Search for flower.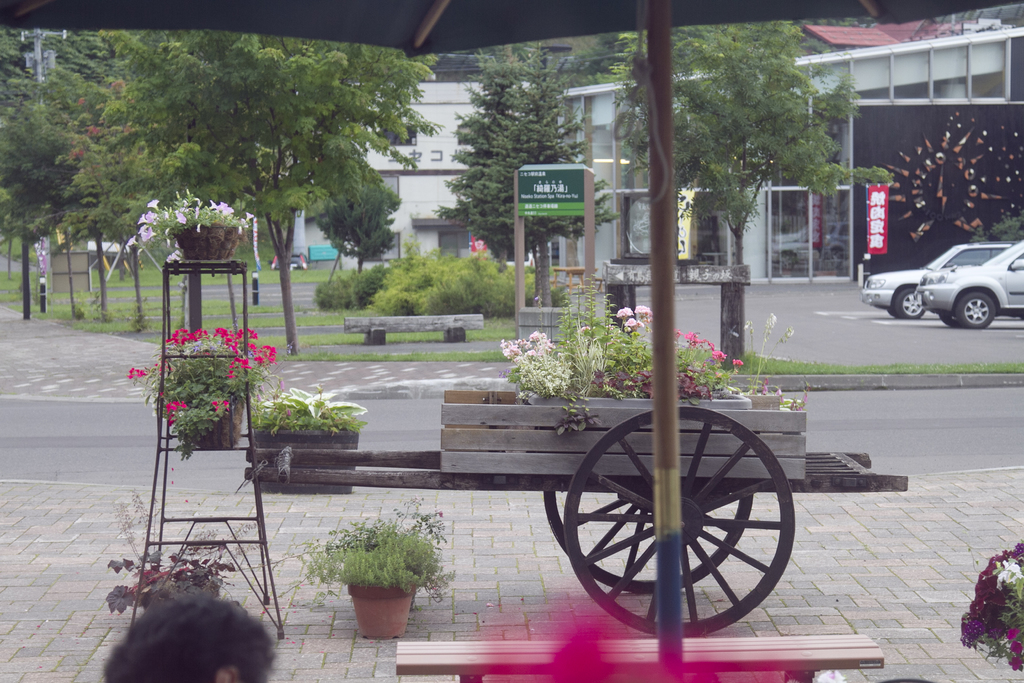
Found at select_region(136, 224, 147, 232).
